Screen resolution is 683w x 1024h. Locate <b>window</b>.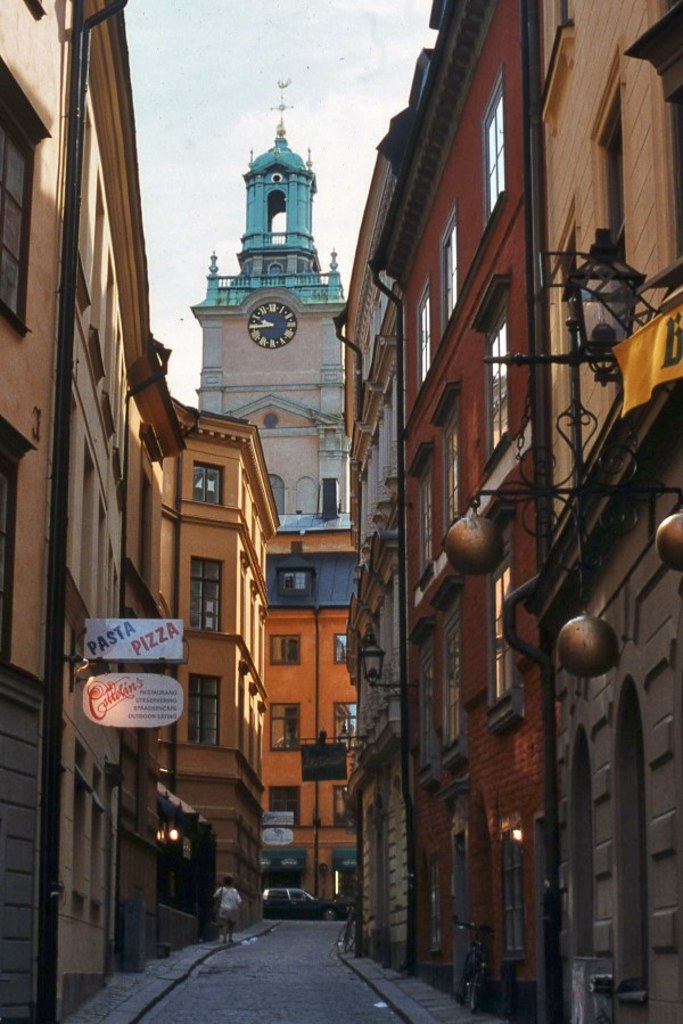
box(417, 282, 438, 380).
